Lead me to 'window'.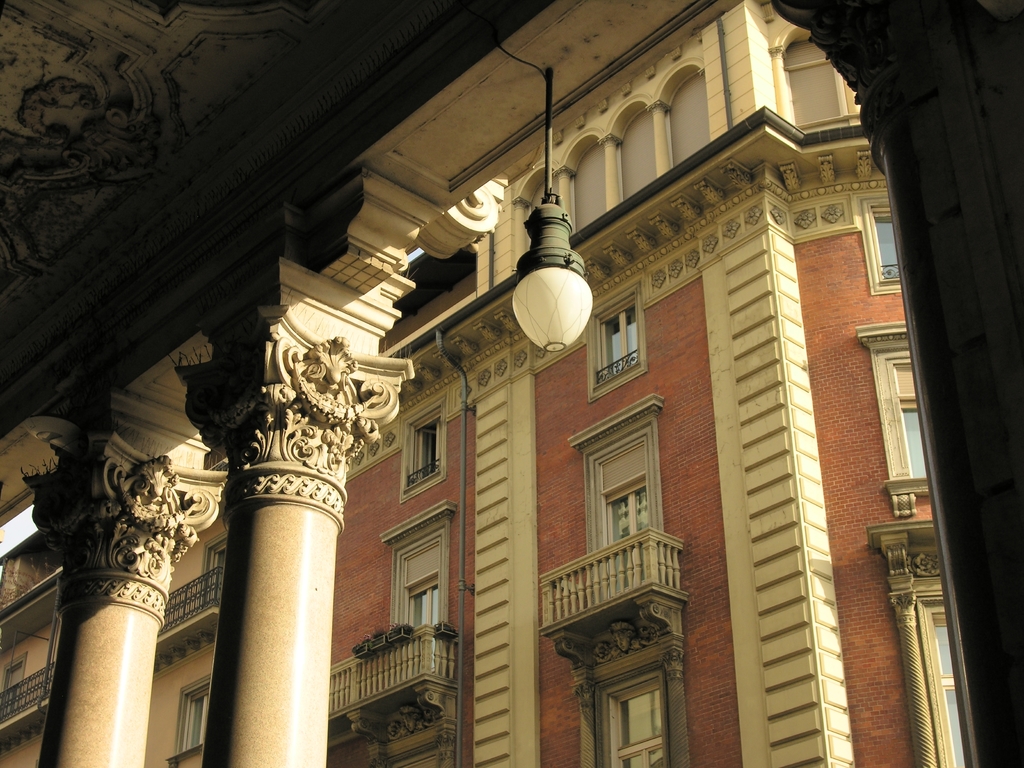
Lead to left=593, top=659, right=668, bottom=767.
